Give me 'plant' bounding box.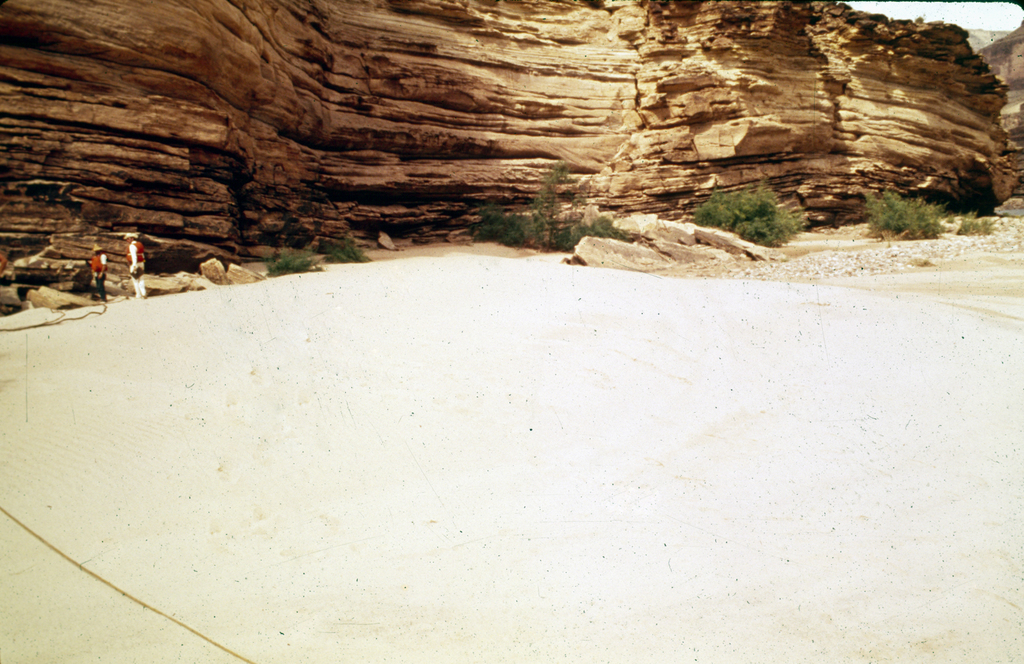
(x1=687, y1=181, x2=802, y2=252).
